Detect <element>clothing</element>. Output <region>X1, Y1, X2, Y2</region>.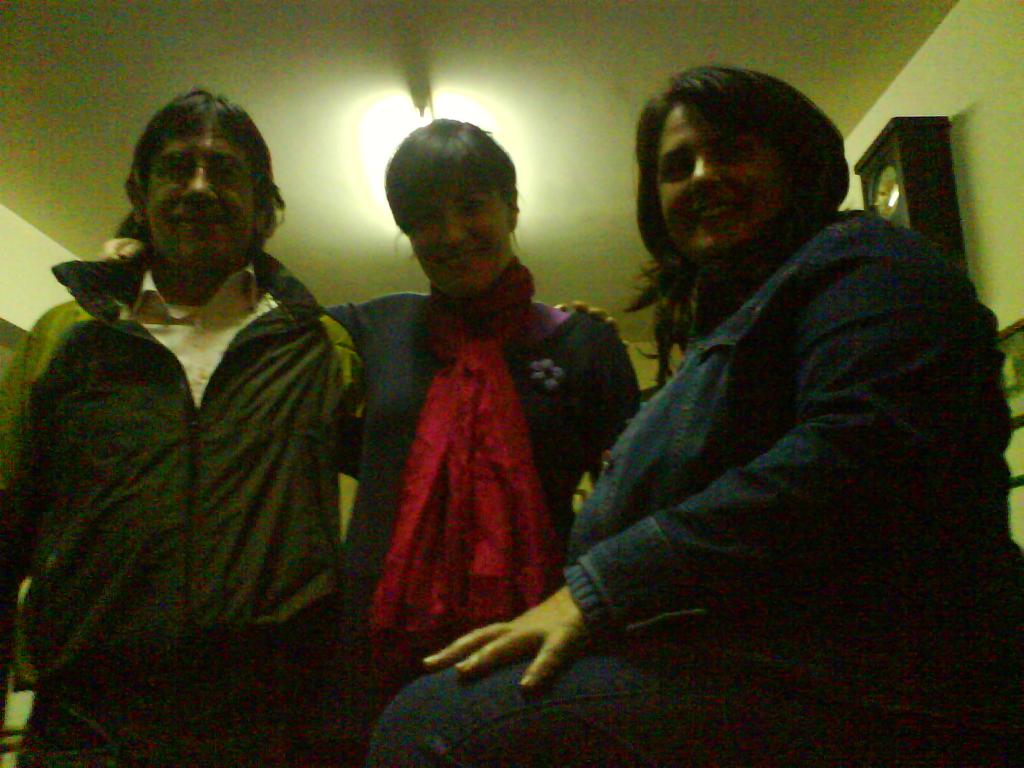
<region>537, 137, 982, 735</region>.
